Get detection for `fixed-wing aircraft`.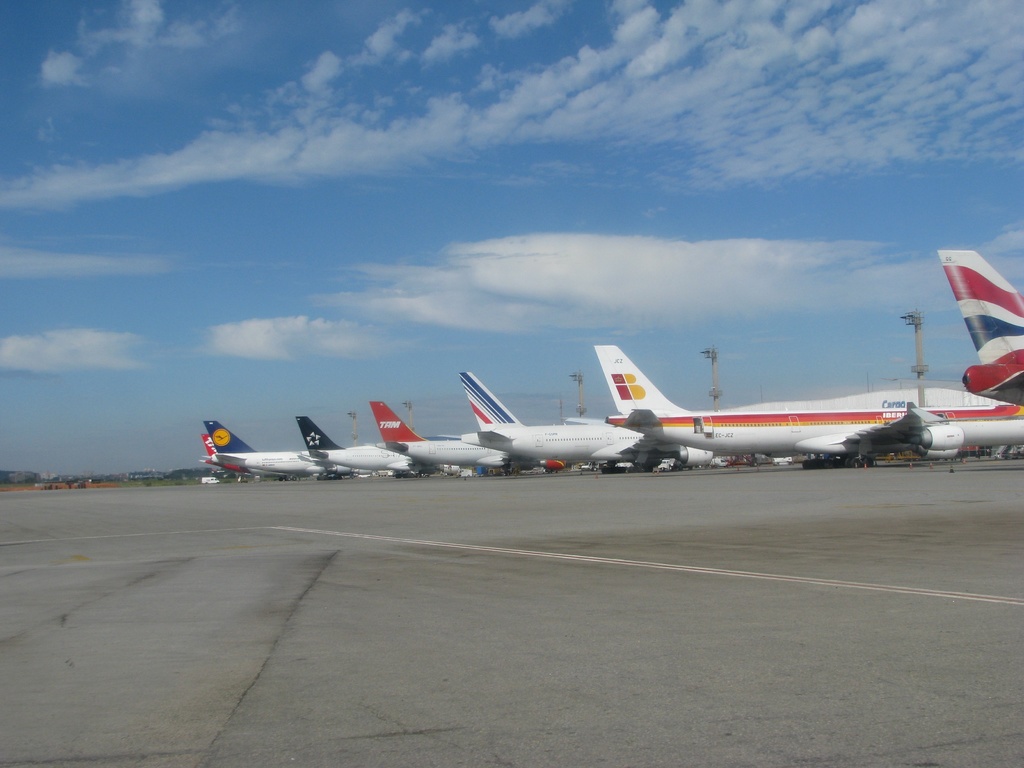
Detection: 201 434 293 474.
